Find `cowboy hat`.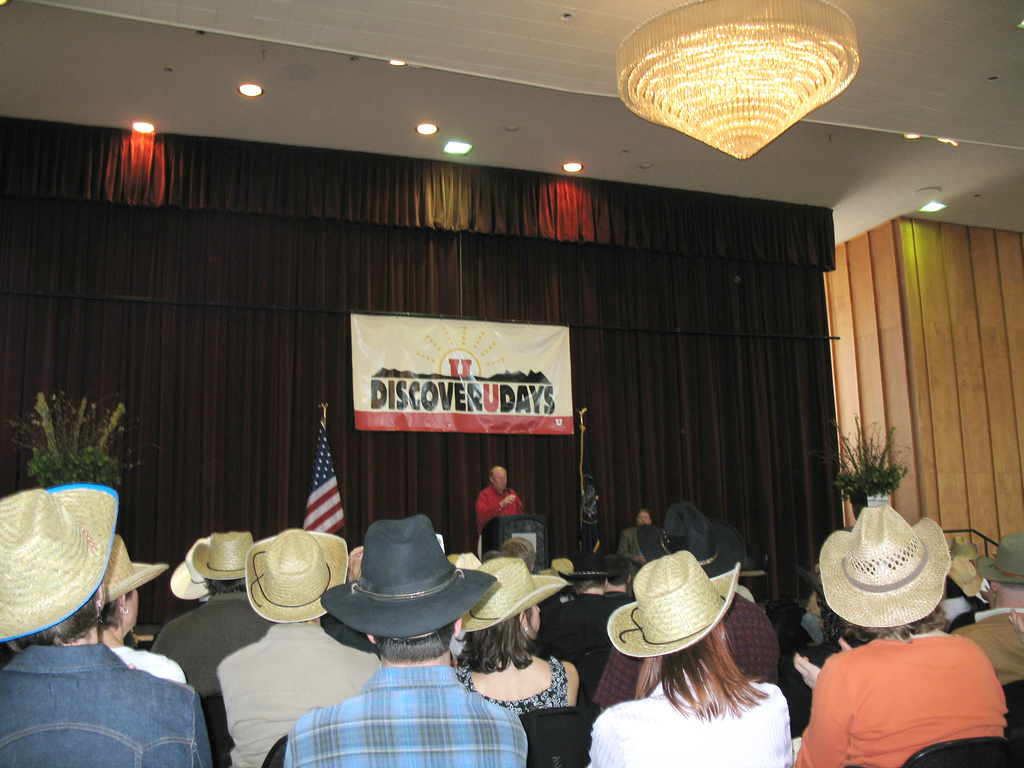
{"left": 328, "top": 524, "right": 495, "bottom": 658}.
